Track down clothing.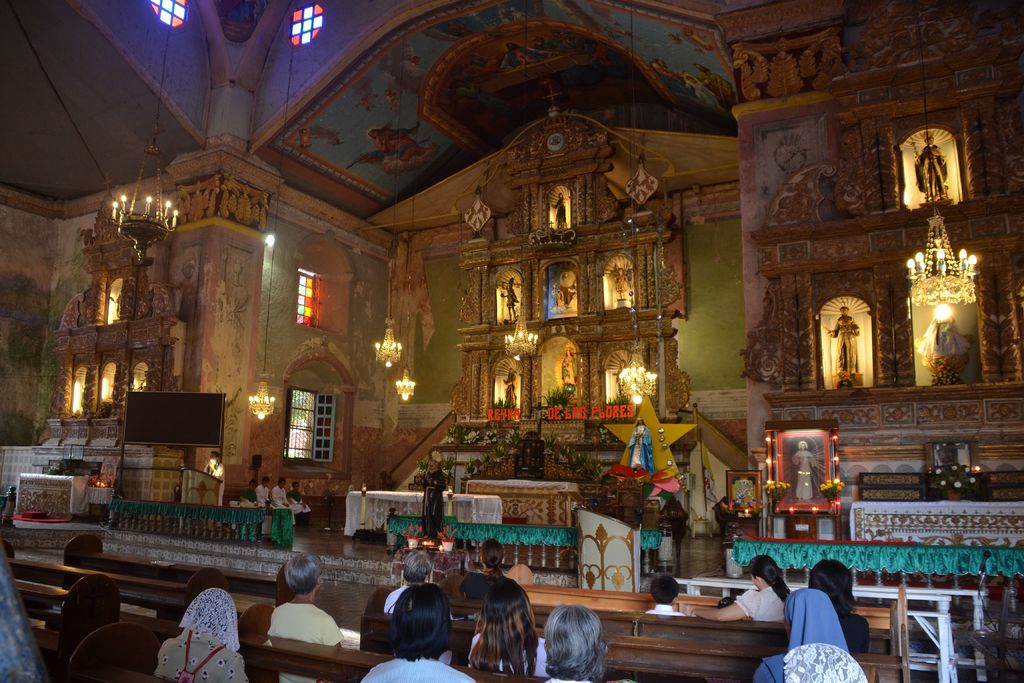
Tracked to region(783, 643, 872, 682).
